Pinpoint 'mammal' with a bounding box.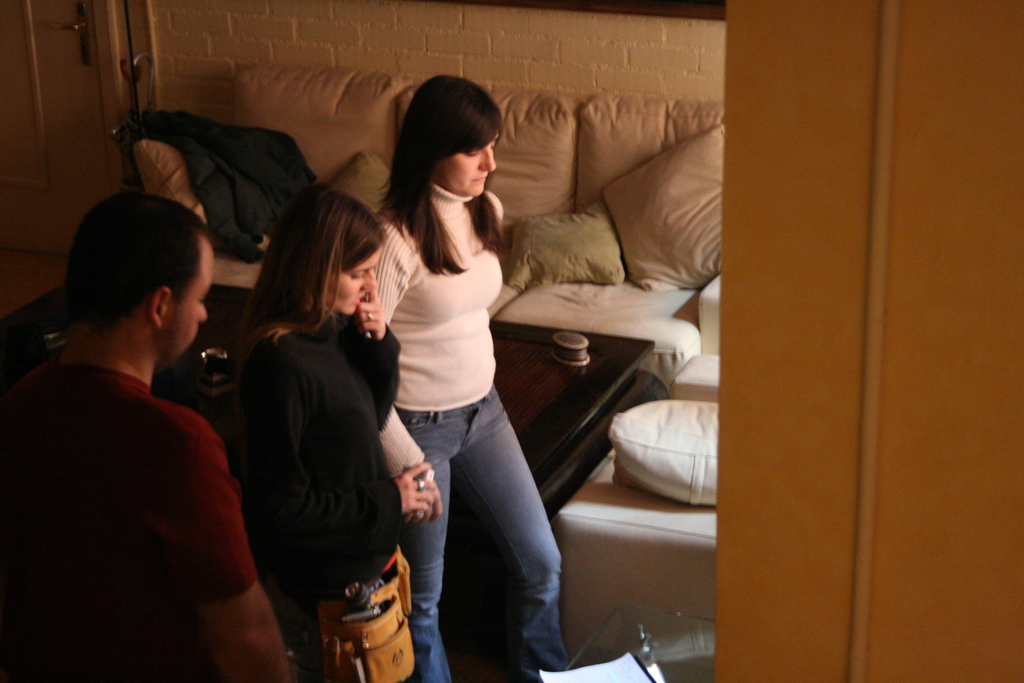
[left=0, top=188, right=305, bottom=682].
